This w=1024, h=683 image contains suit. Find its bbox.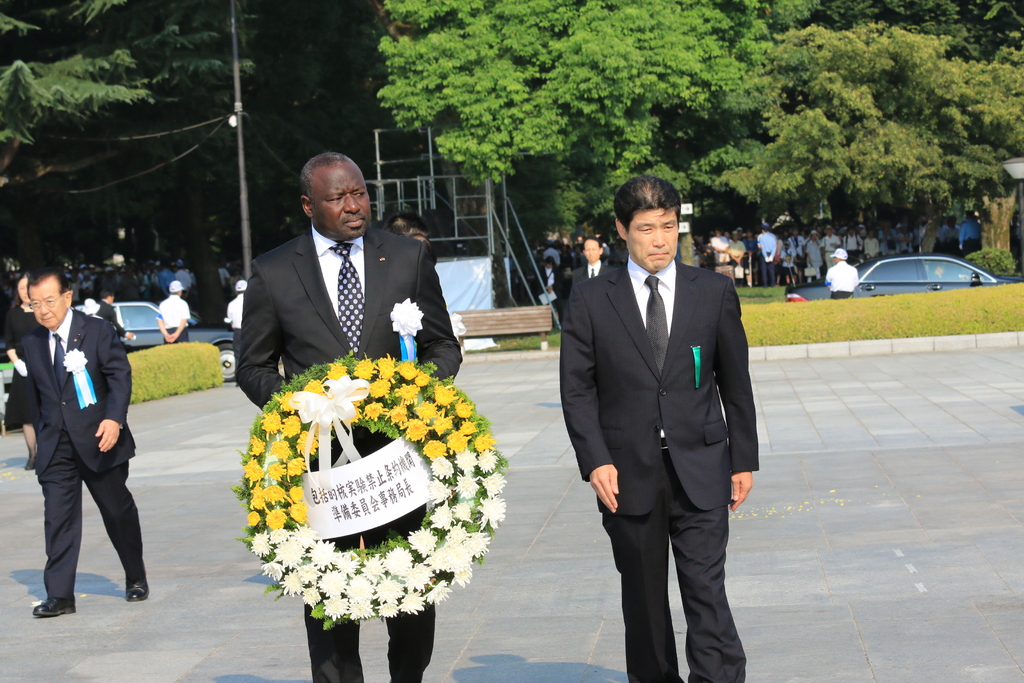
Rect(236, 223, 463, 682).
